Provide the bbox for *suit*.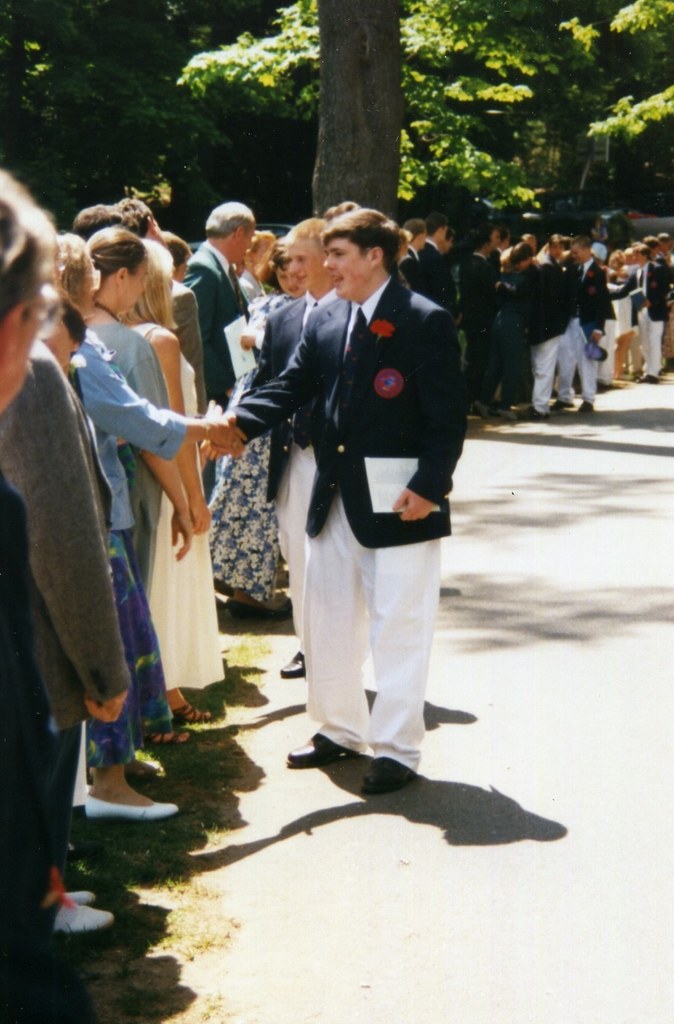
bbox=[0, 346, 127, 730].
